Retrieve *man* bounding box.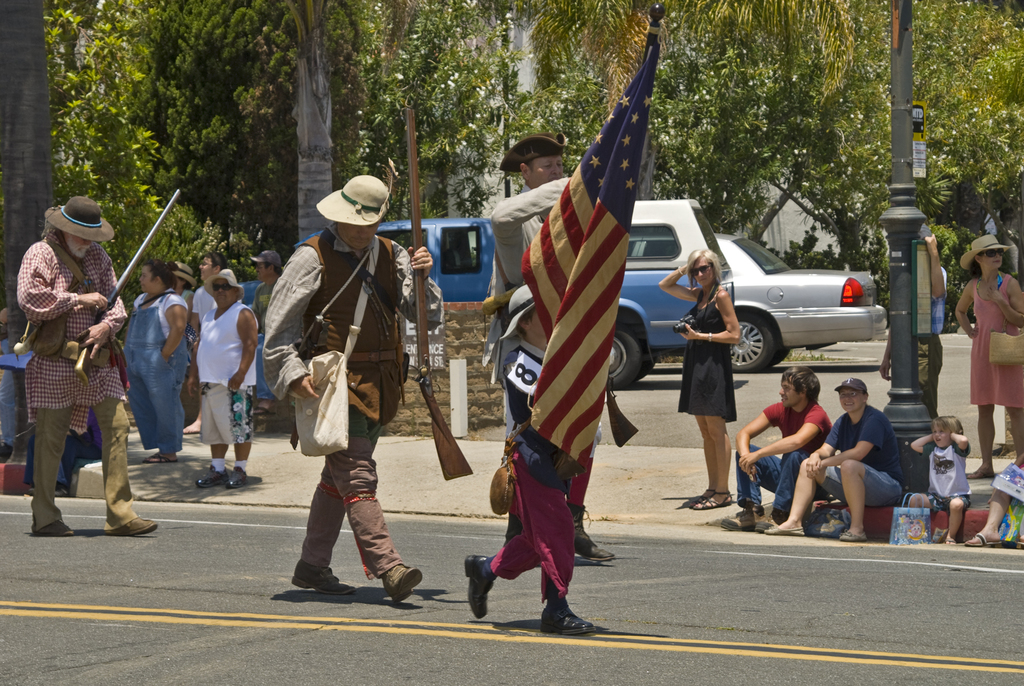
Bounding box: 716,367,833,533.
